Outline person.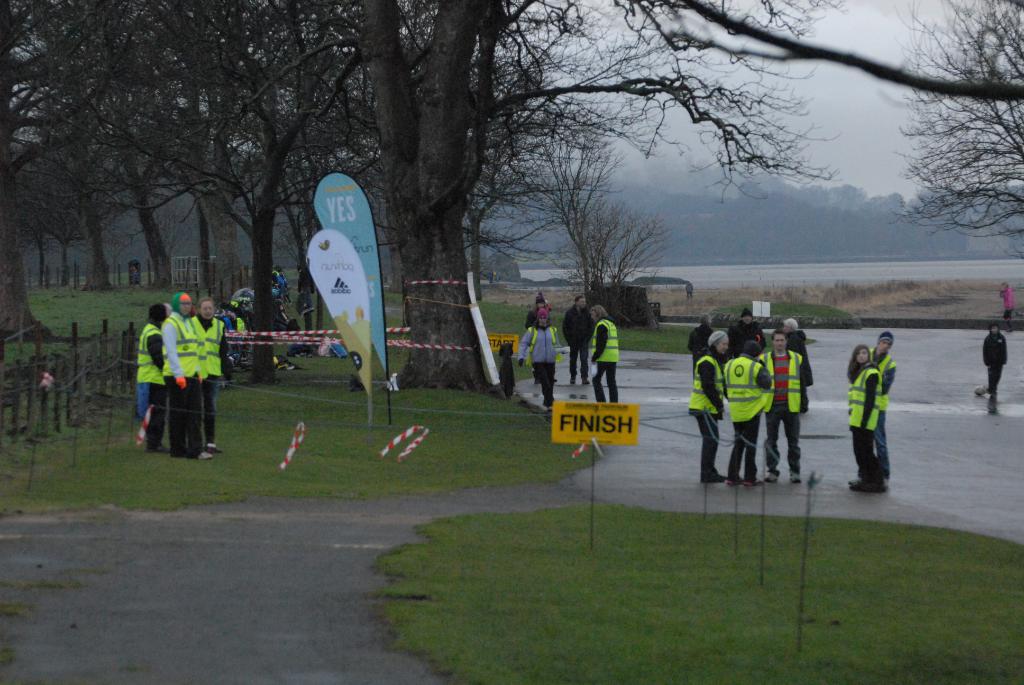
Outline: [left=778, top=319, right=820, bottom=417].
